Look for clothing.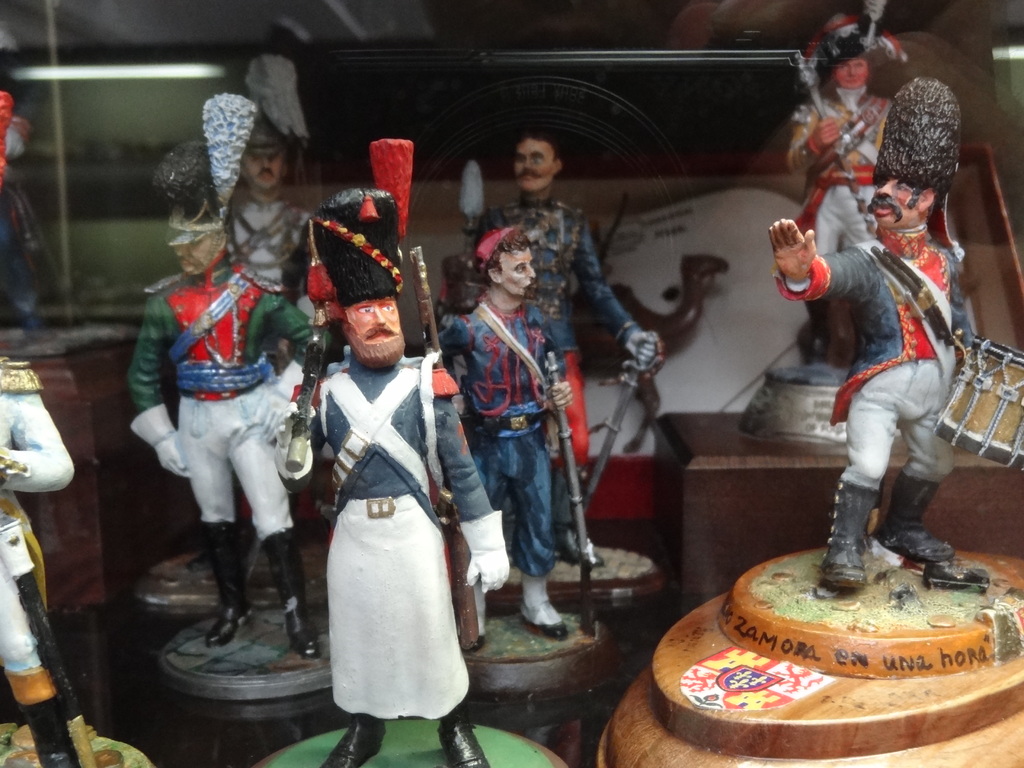
Found: {"x1": 788, "y1": 84, "x2": 884, "y2": 252}.
